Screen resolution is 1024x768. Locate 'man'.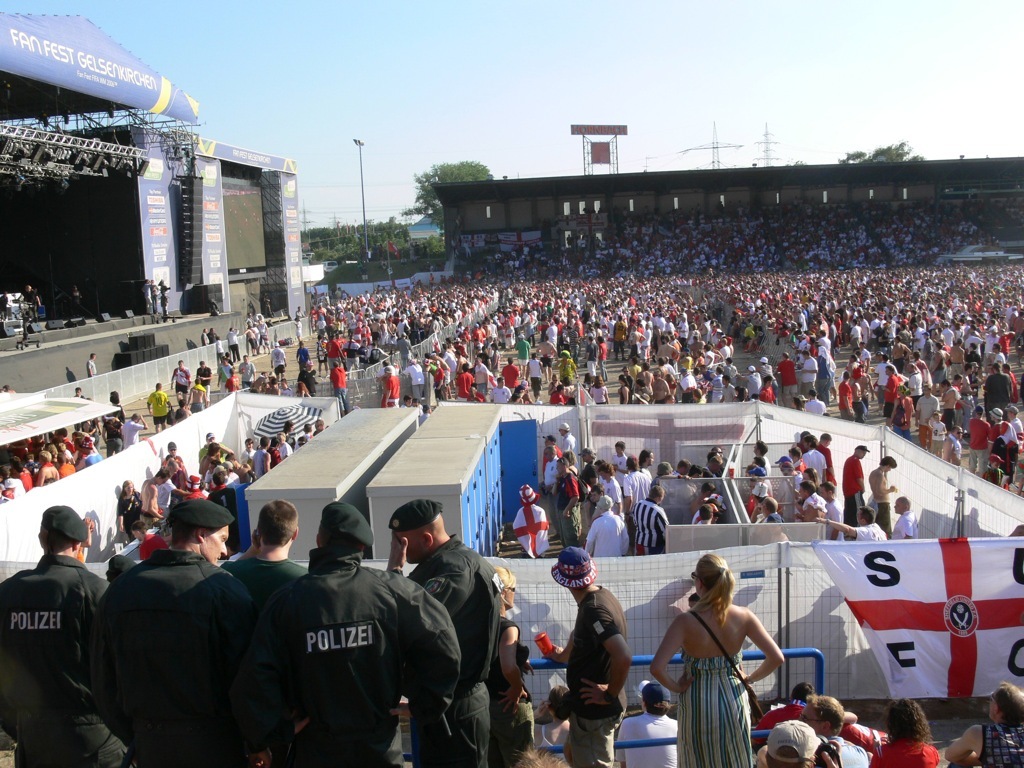
box=[633, 483, 674, 556].
